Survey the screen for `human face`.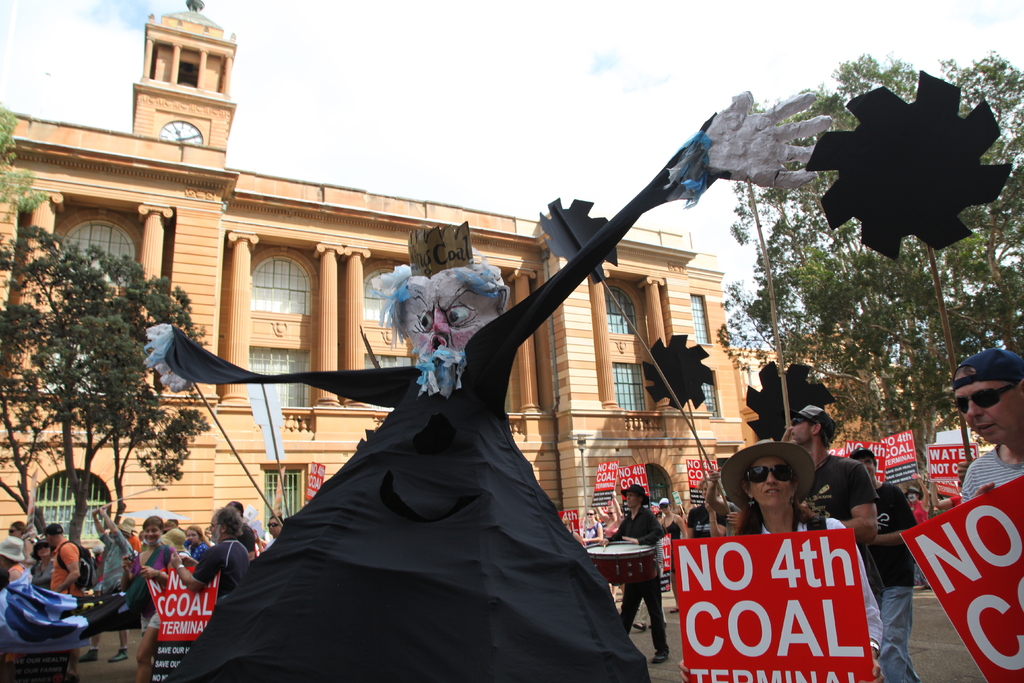
Survey found: bbox=[209, 520, 216, 541].
